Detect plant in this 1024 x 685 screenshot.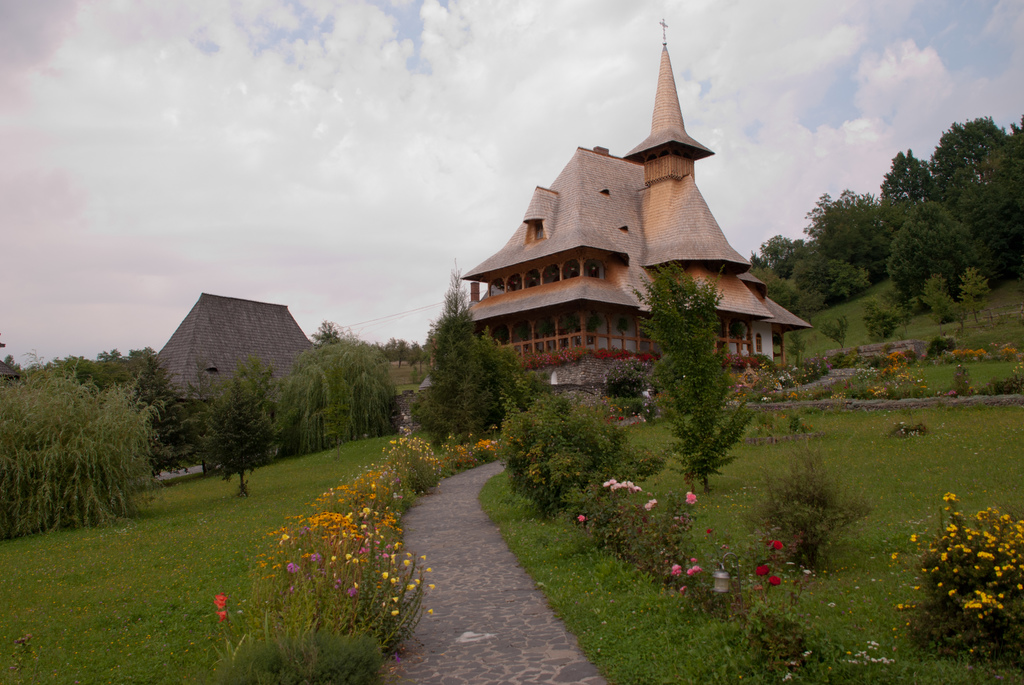
Detection: (924, 265, 956, 327).
